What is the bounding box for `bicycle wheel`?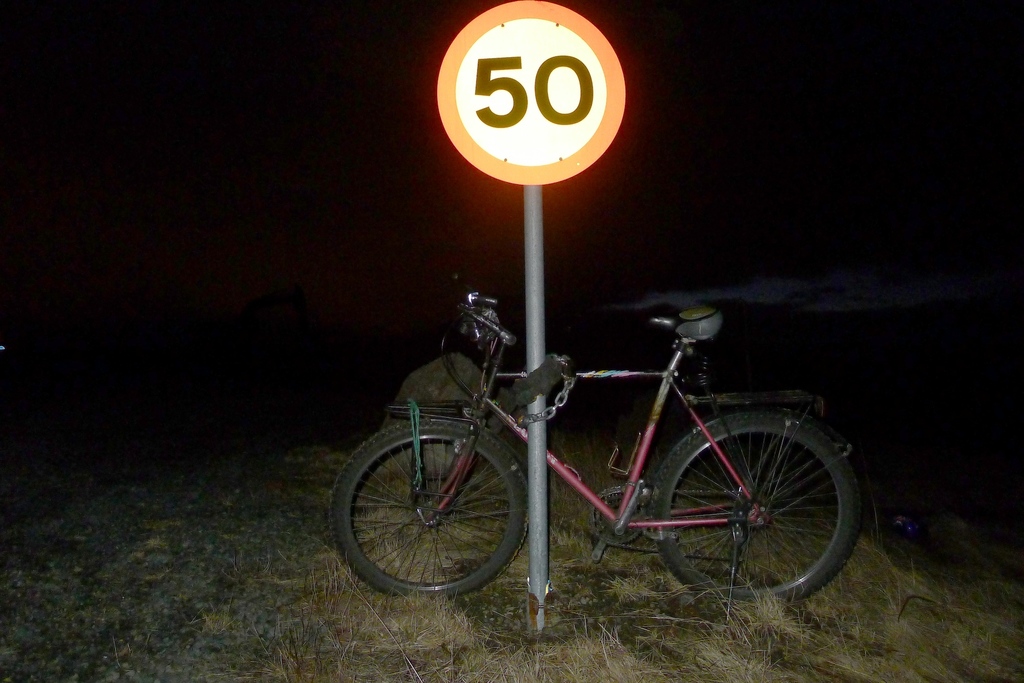
[x1=647, y1=405, x2=854, y2=609].
